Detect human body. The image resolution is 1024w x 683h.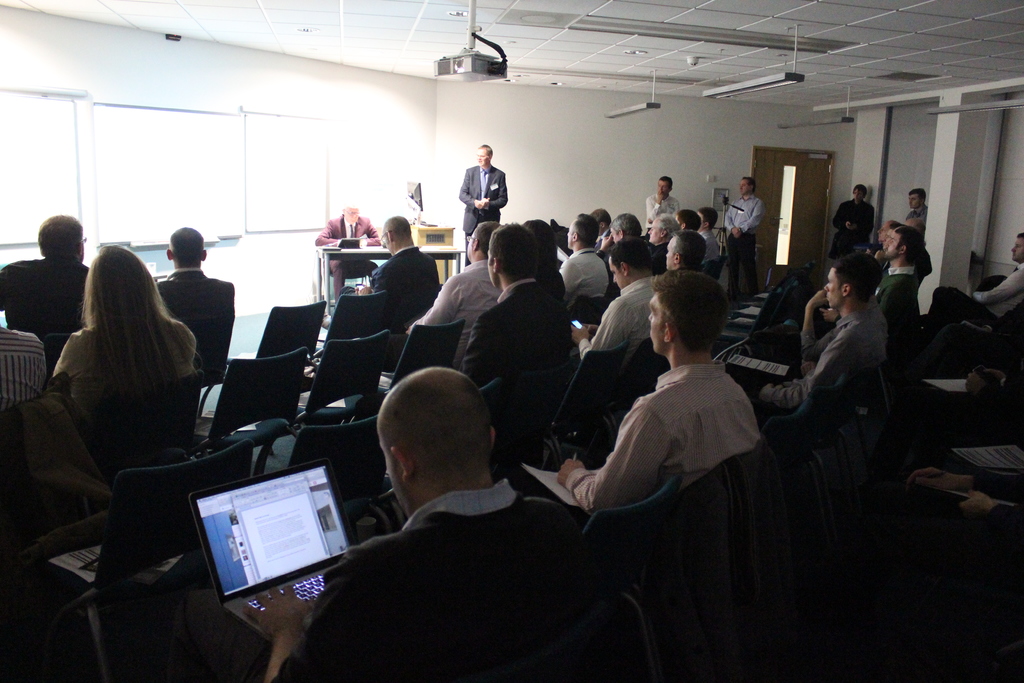
312 201 381 299.
